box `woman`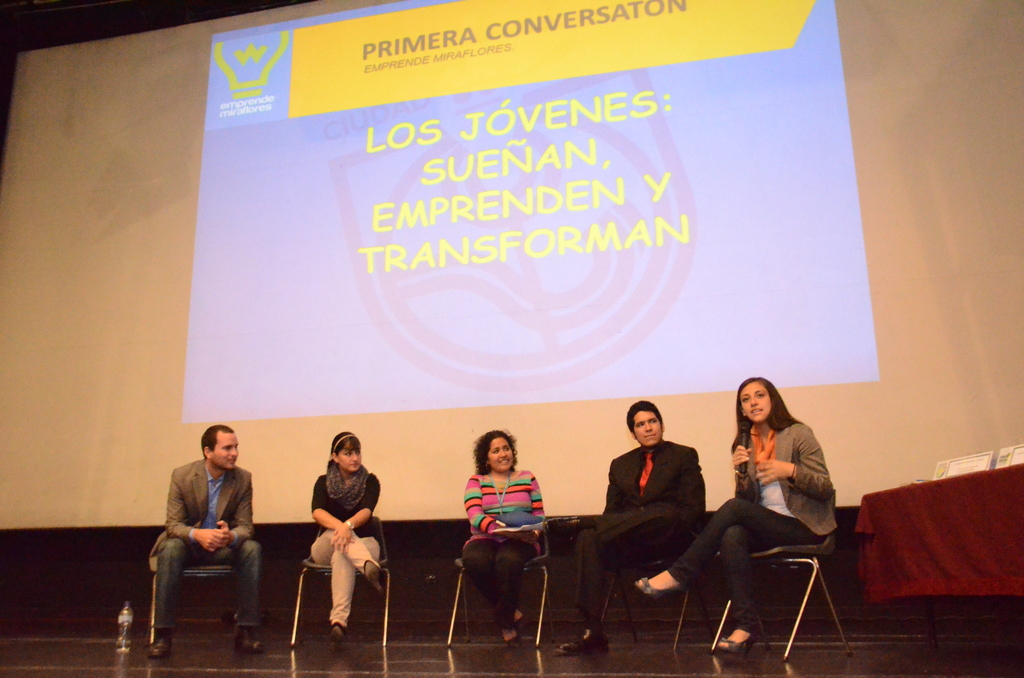
l=636, t=376, r=835, b=659
